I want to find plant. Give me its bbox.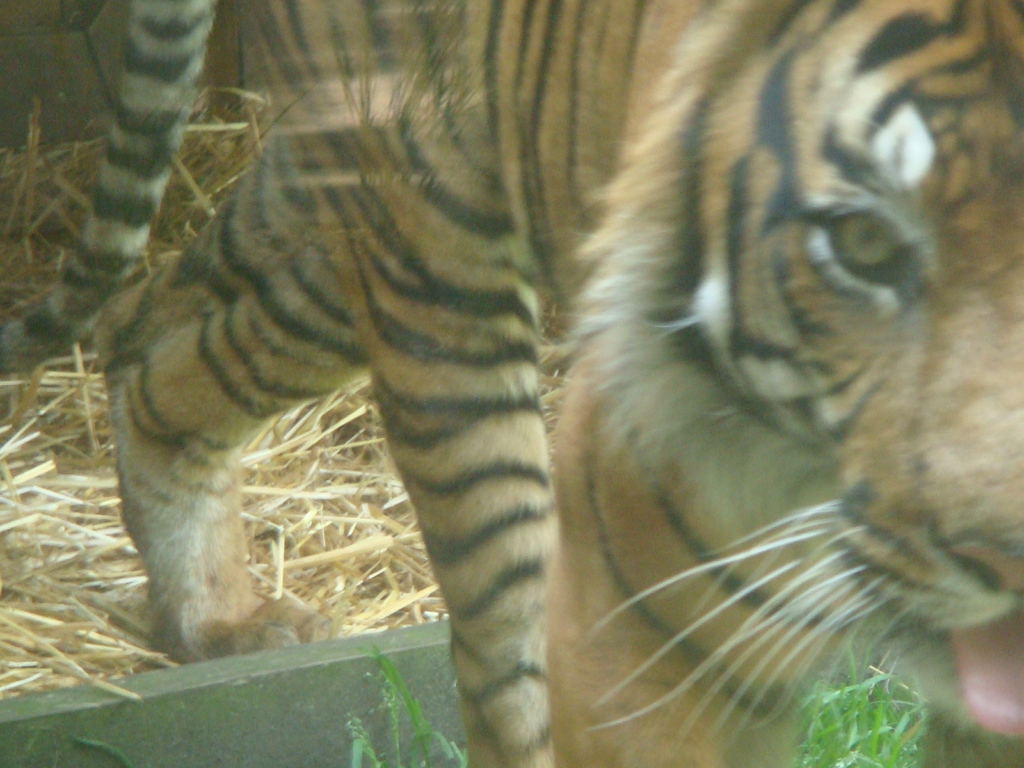
[x1=792, y1=640, x2=931, y2=767].
